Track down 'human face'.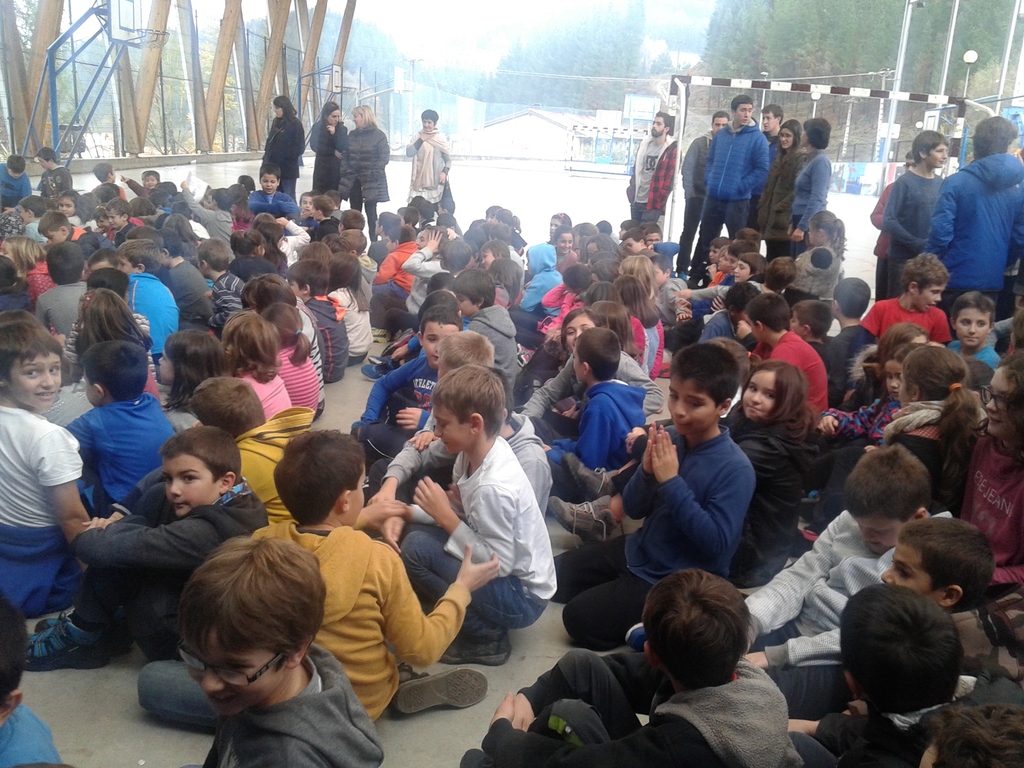
Tracked to box=[949, 303, 996, 351].
